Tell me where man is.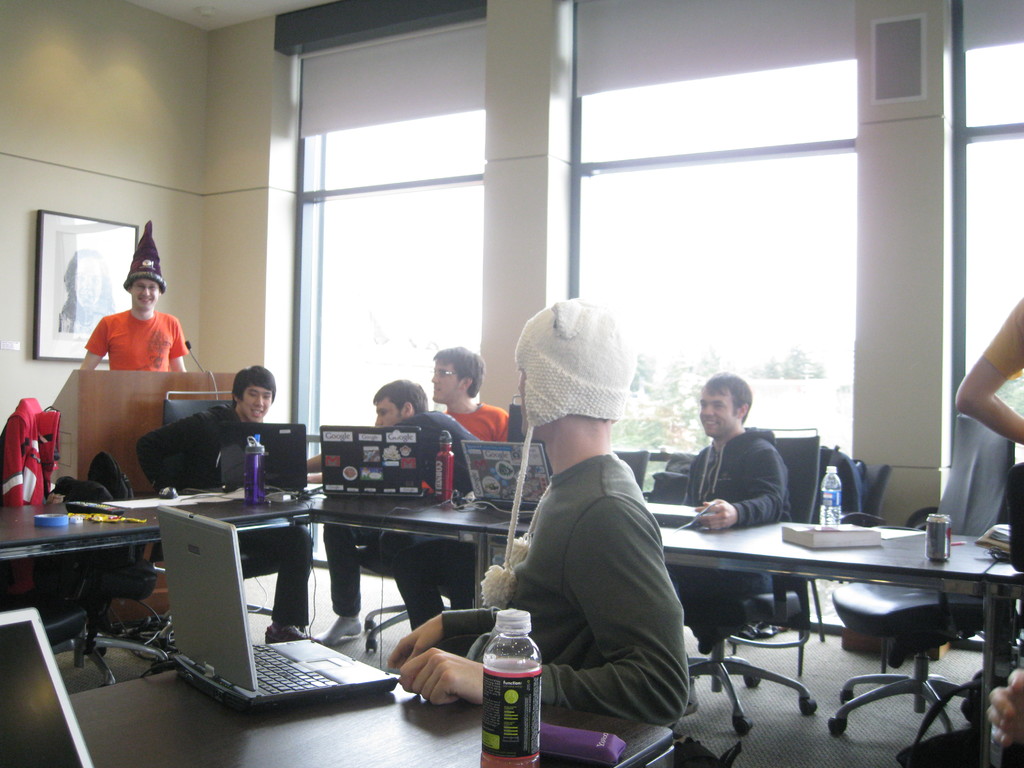
man is at bbox=(362, 376, 477, 452).
